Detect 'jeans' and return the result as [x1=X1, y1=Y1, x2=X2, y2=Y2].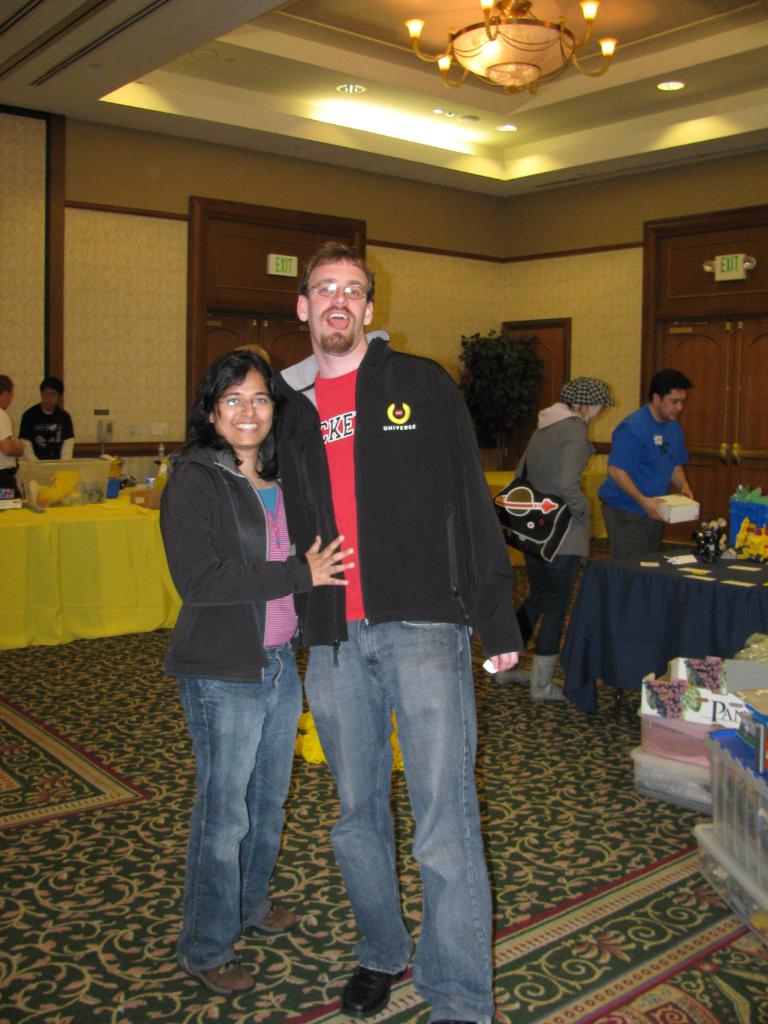
[x1=518, y1=550, x2=586, y2=664].
